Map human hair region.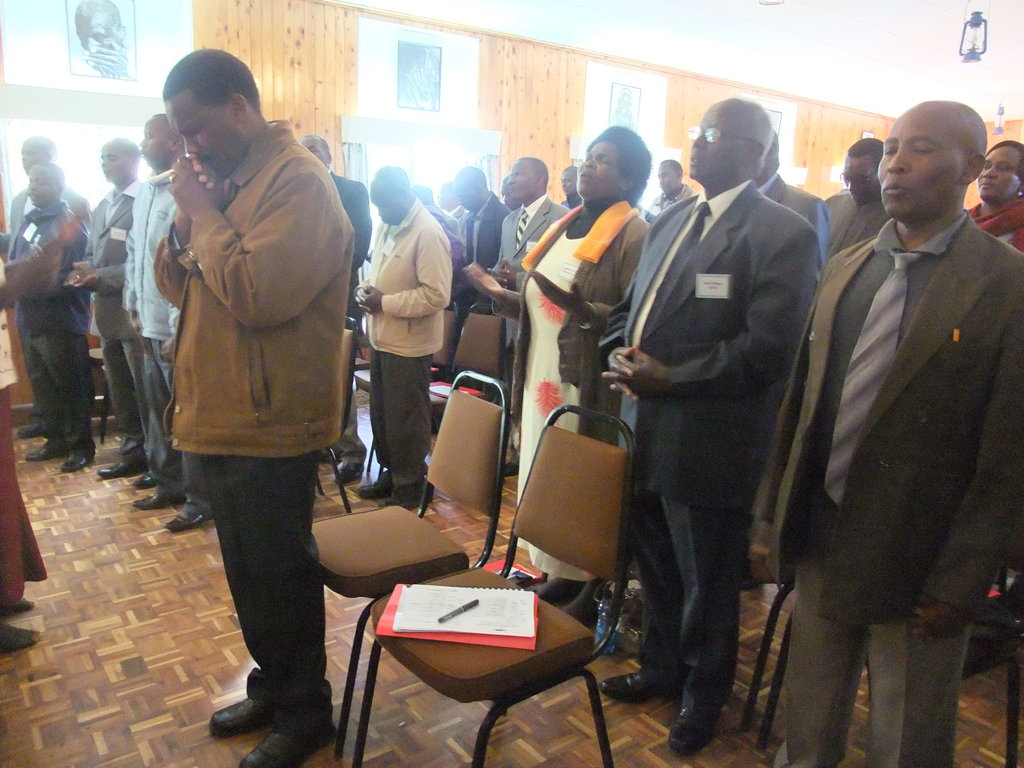
Mapped to box=[456, 164, 486, 185].
